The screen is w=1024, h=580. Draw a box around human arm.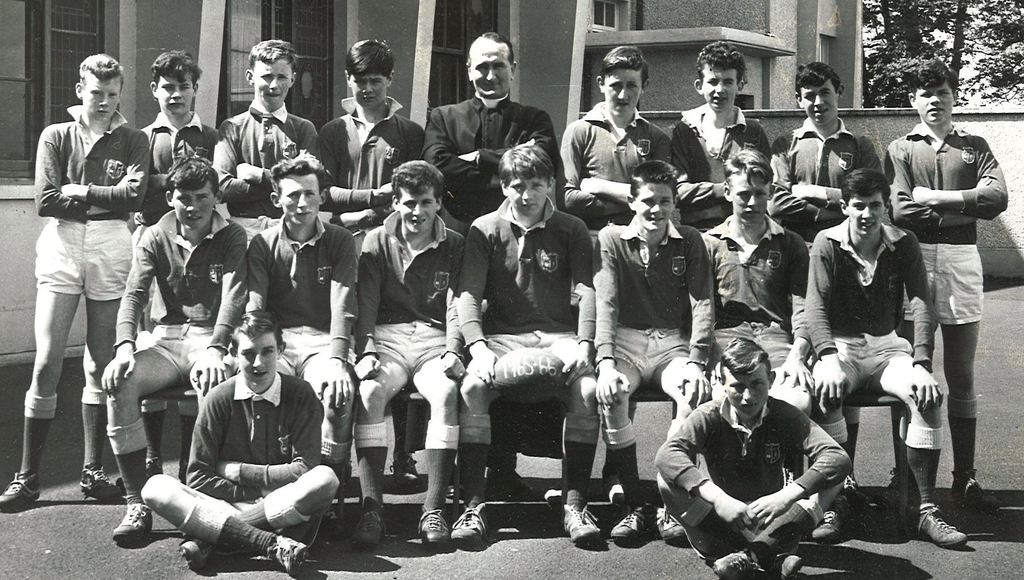
l=745, t=400, r=855, b=525.
